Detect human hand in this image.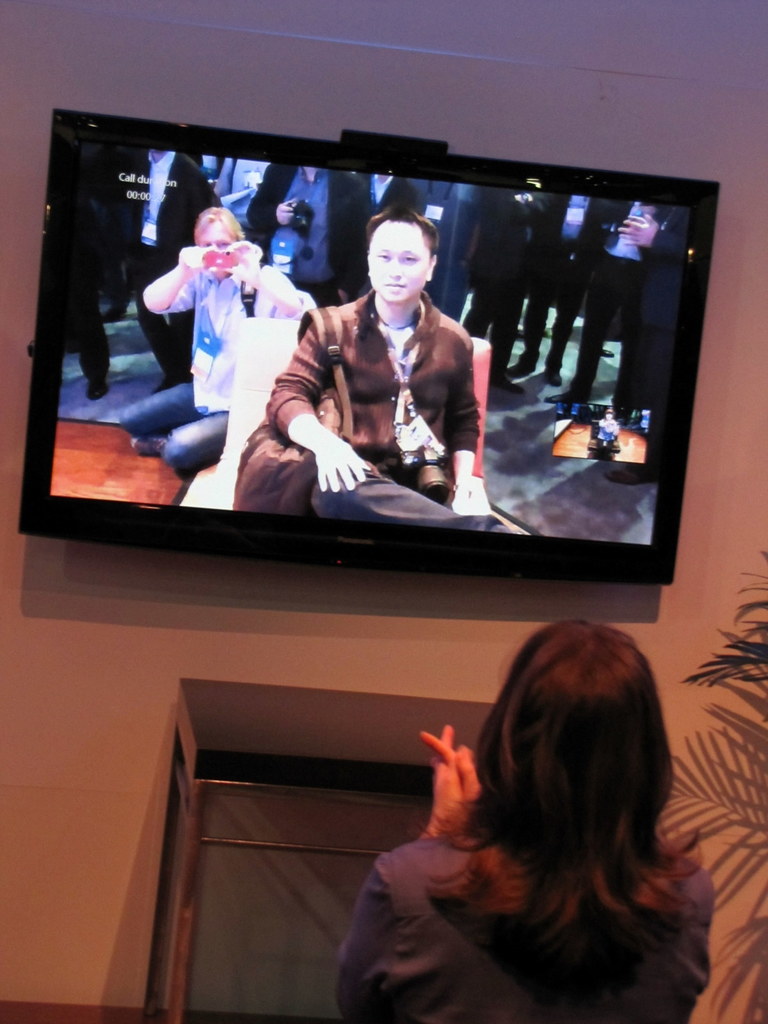
Detection: Rect(179, 243, 219, 279).
